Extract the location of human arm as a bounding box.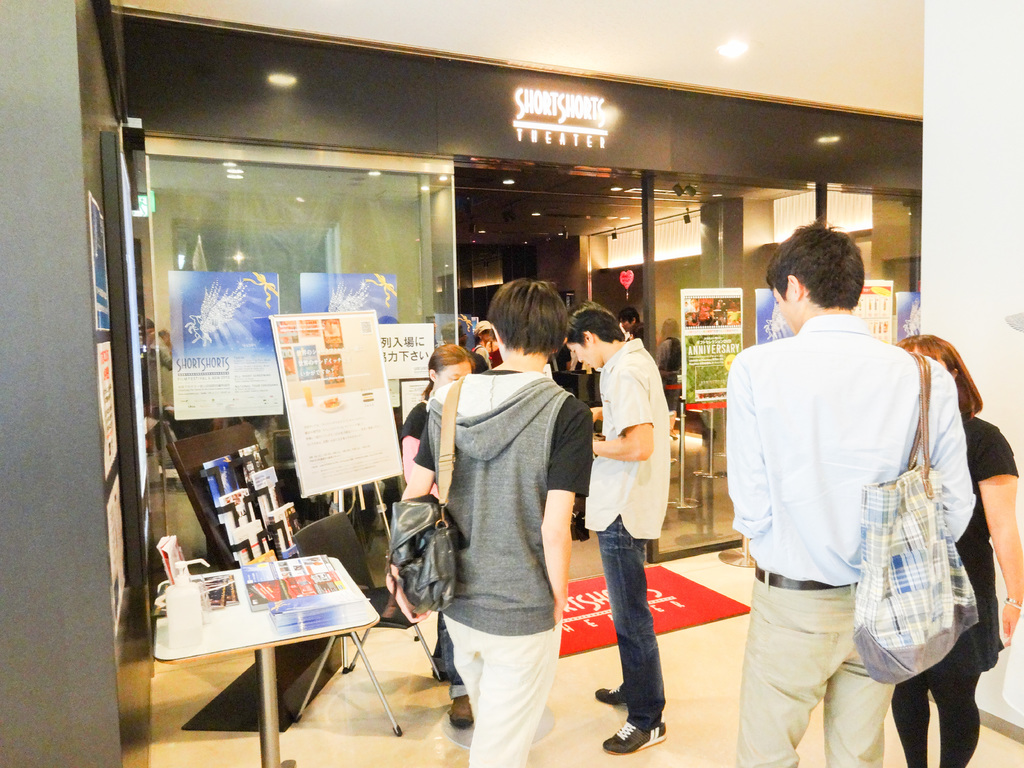
[589,349,671,467].
